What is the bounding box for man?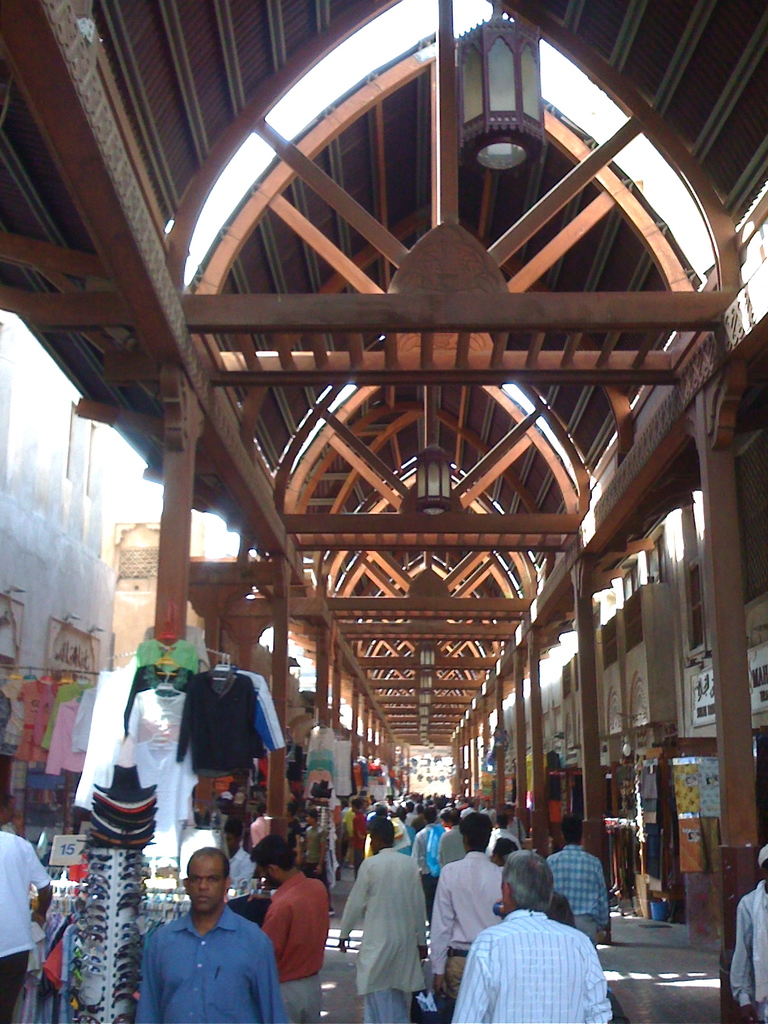
x1=0, y1=811, x2=60, y2=1018.
